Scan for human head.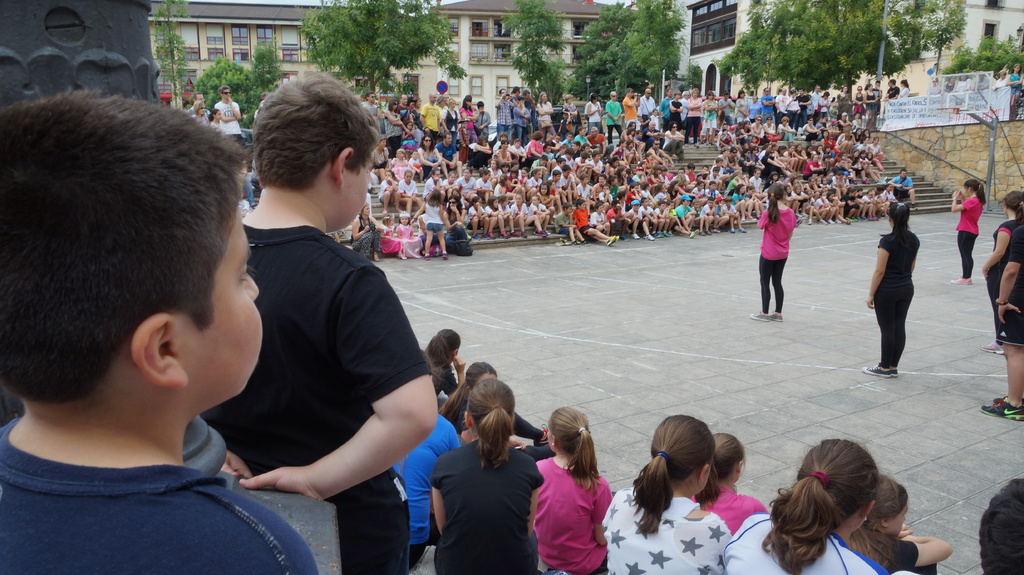
Scan result: x1=481, y1=169, x2=492, y2=186.
